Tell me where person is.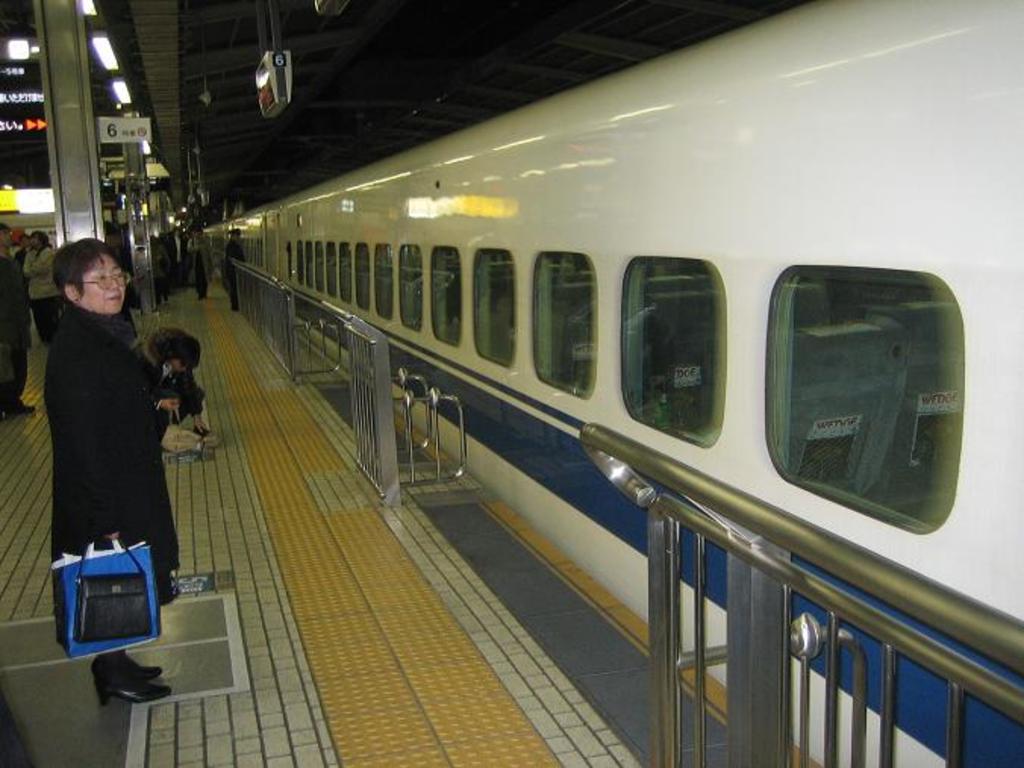
person is at detection(153, 236, 167, 306).
